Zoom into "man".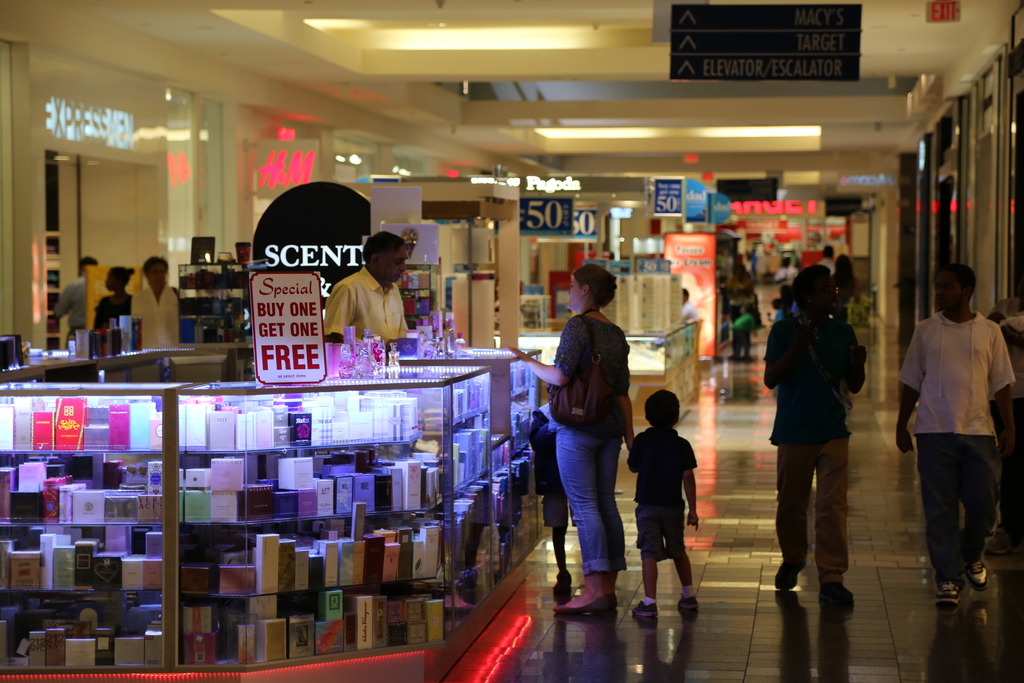
Zoom target: <bbox>131, 253, 180, 345</bbox>.
